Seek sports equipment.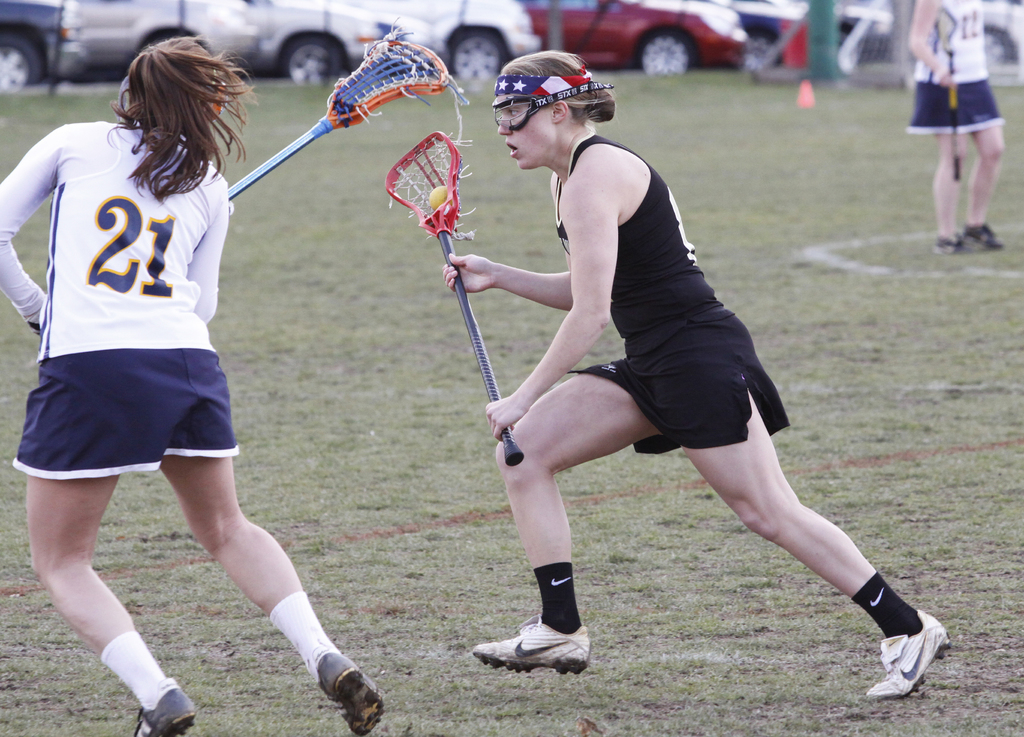
BBox(493, 84, 612, 129).
